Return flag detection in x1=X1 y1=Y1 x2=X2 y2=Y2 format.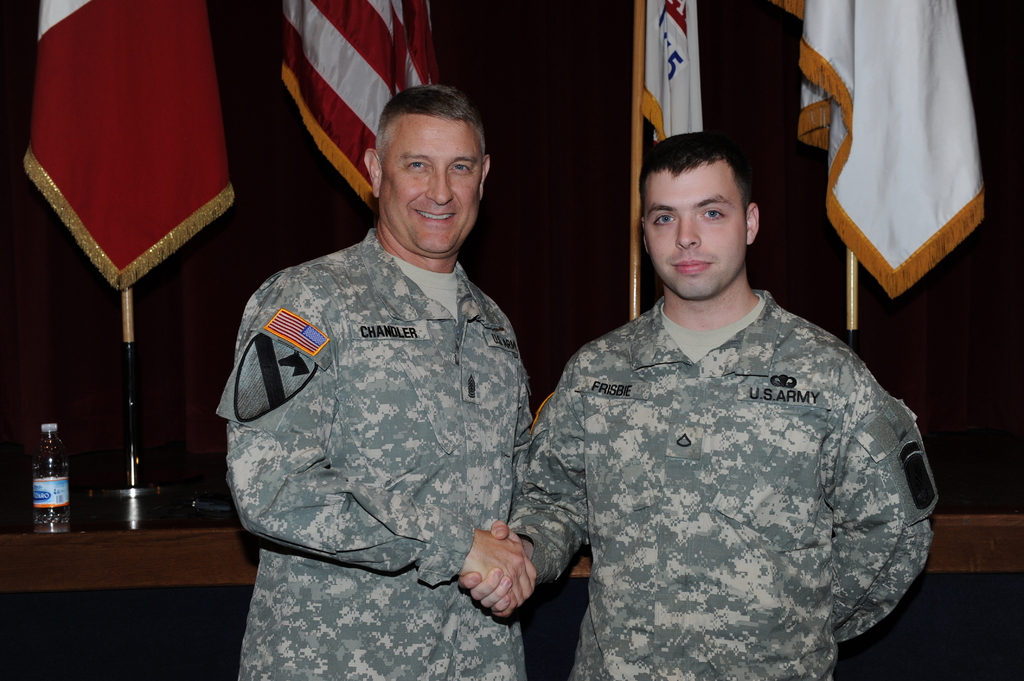
x1=275 y1=0 x2=445 y2=217.
